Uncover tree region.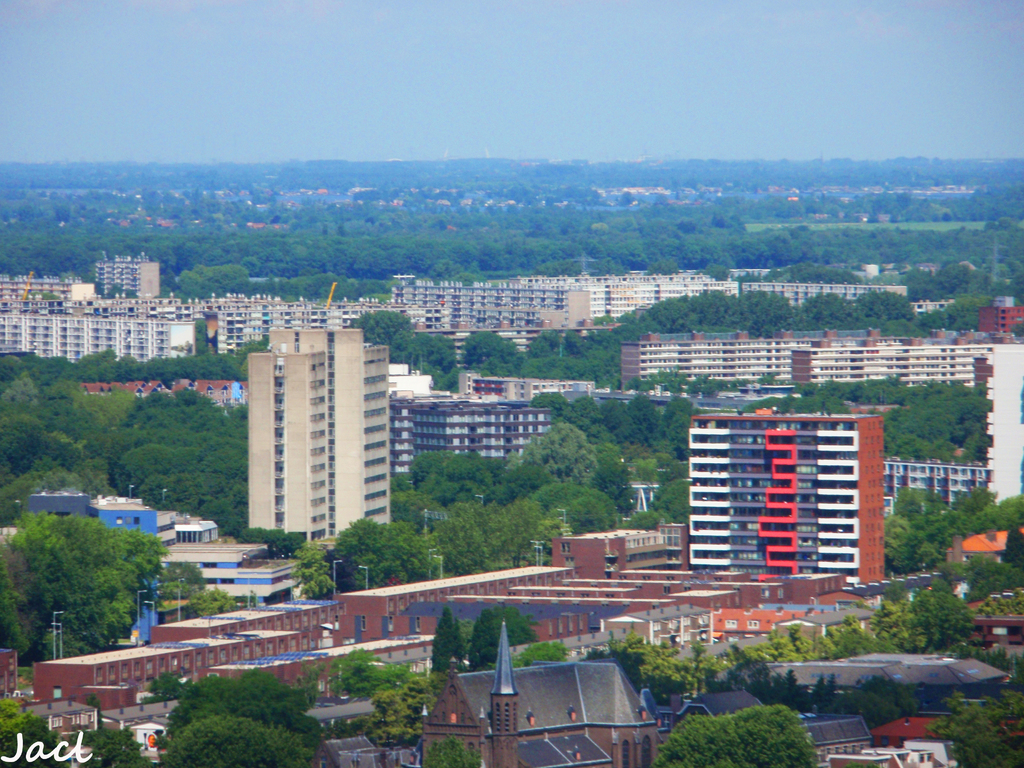
Uncovered: (x1=925, y1=691, x2=1023, y2=767).
